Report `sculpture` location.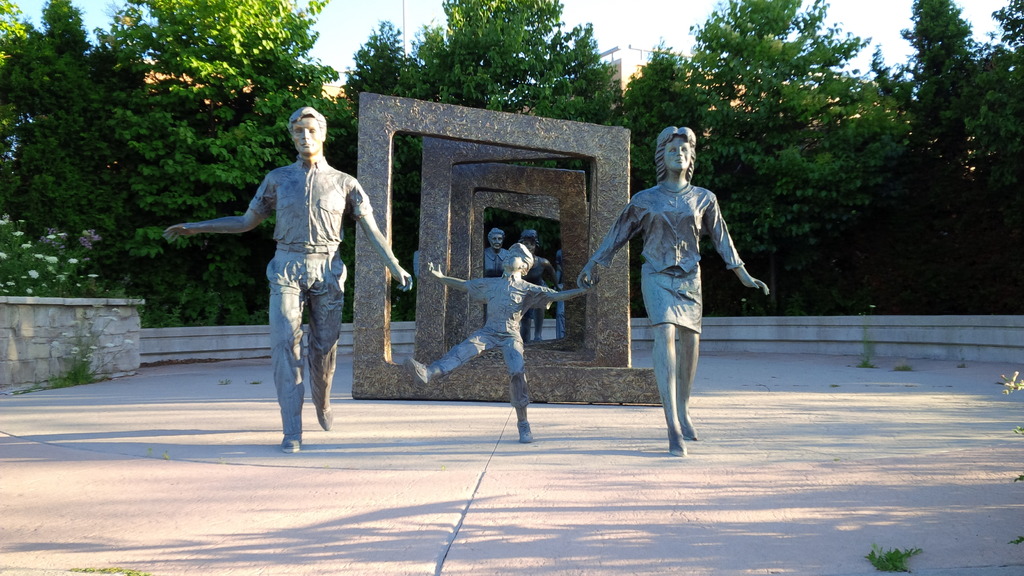
Report: <bbox>575, 114, 756, 429</bbox>.
